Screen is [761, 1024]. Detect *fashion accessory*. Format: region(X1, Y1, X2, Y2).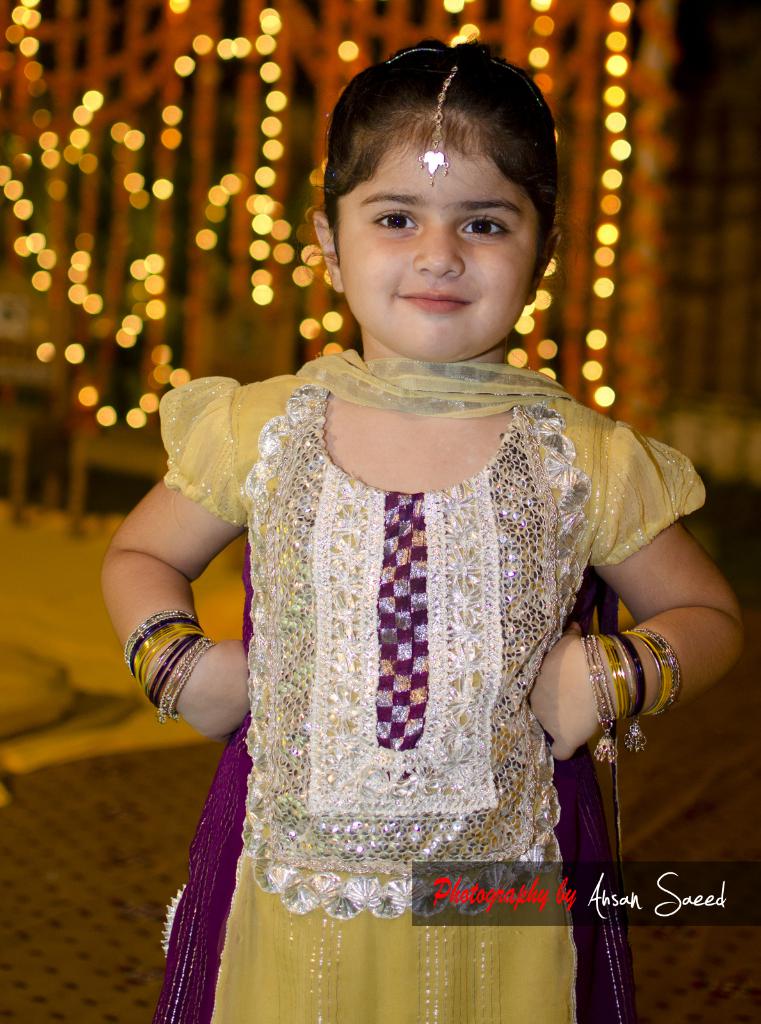
region(118, 605, 232, 727).
